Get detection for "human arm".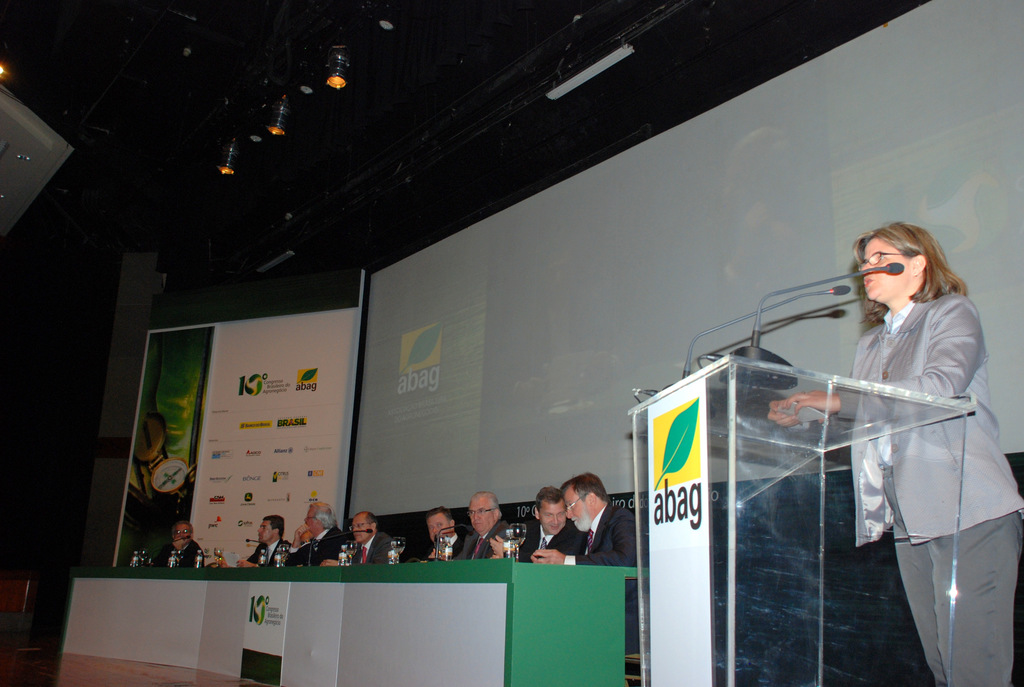
Detection: [left=419, top=535, right=435, bottom=556].
